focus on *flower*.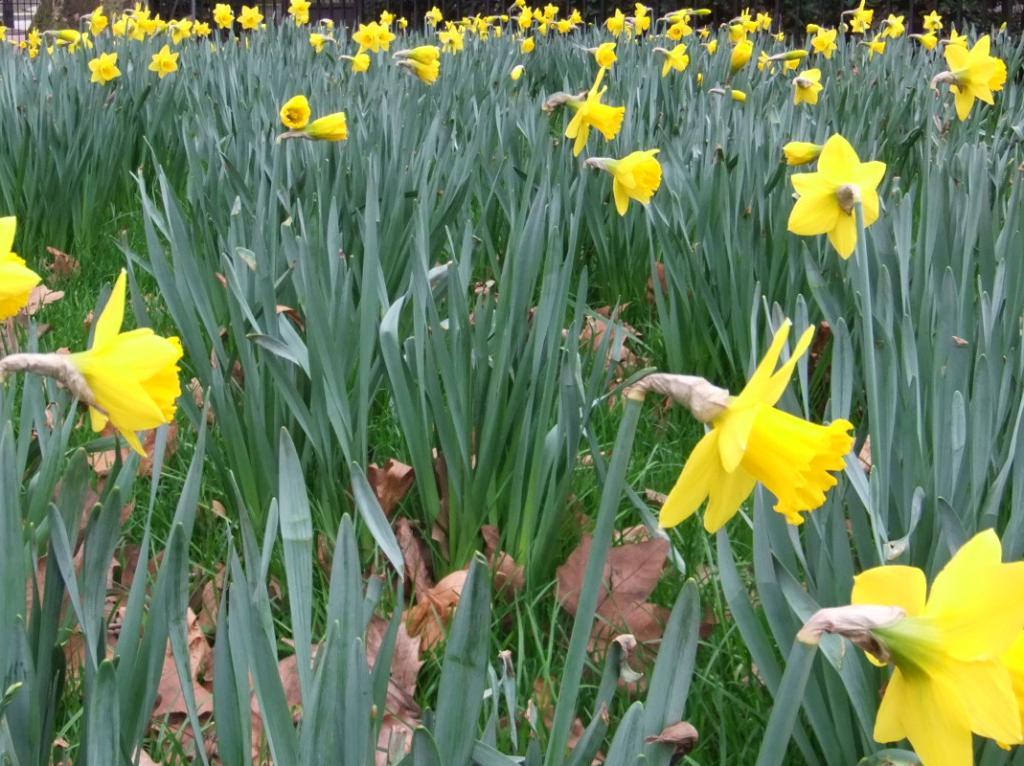
Focused at bbox(88, 52, 139, 87).
